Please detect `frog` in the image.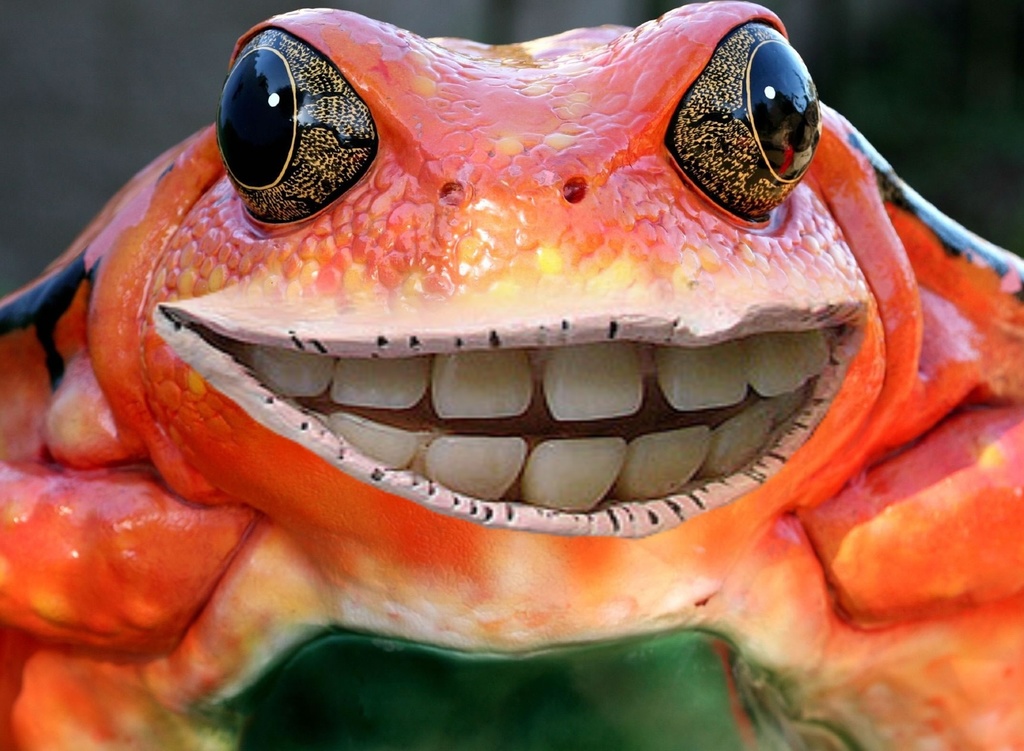
{"x1": 0, "y1": 0, "x2": 1023, "y2": 750}.
